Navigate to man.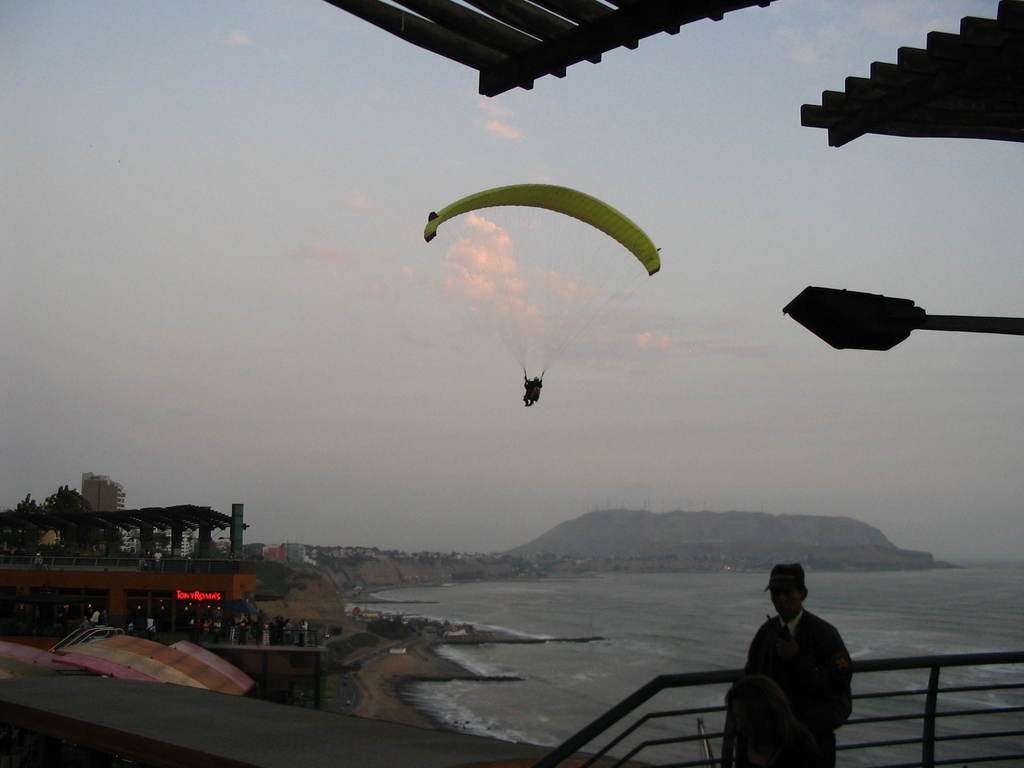
Navigation target: detection(526, 373, 540, 409).
